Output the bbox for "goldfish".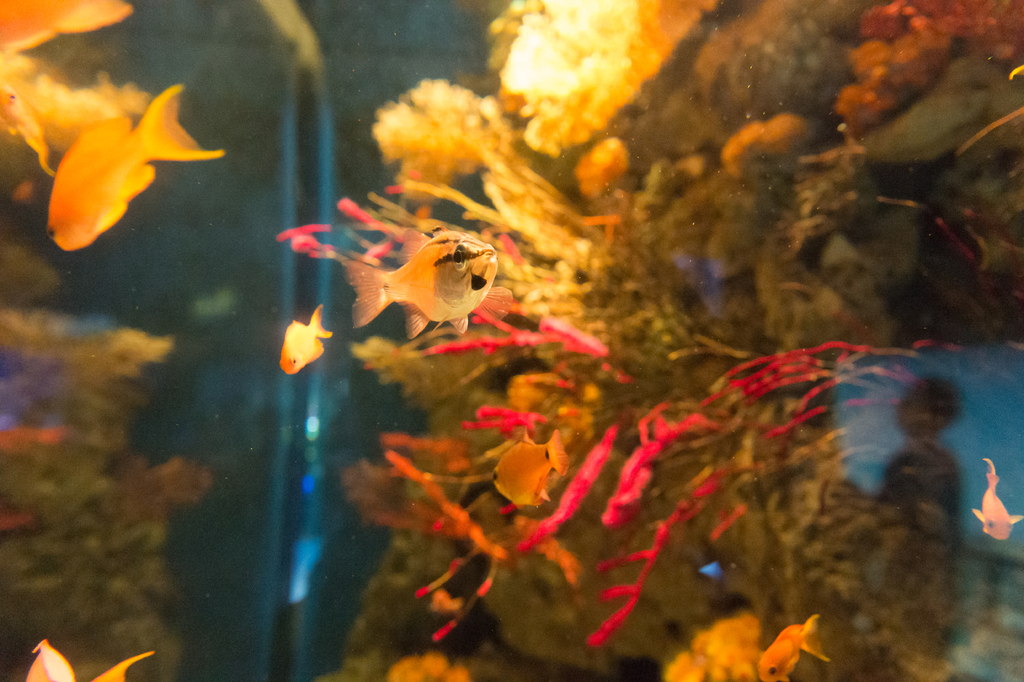
<bbox>269, 290, 334, 370</bbox>.
